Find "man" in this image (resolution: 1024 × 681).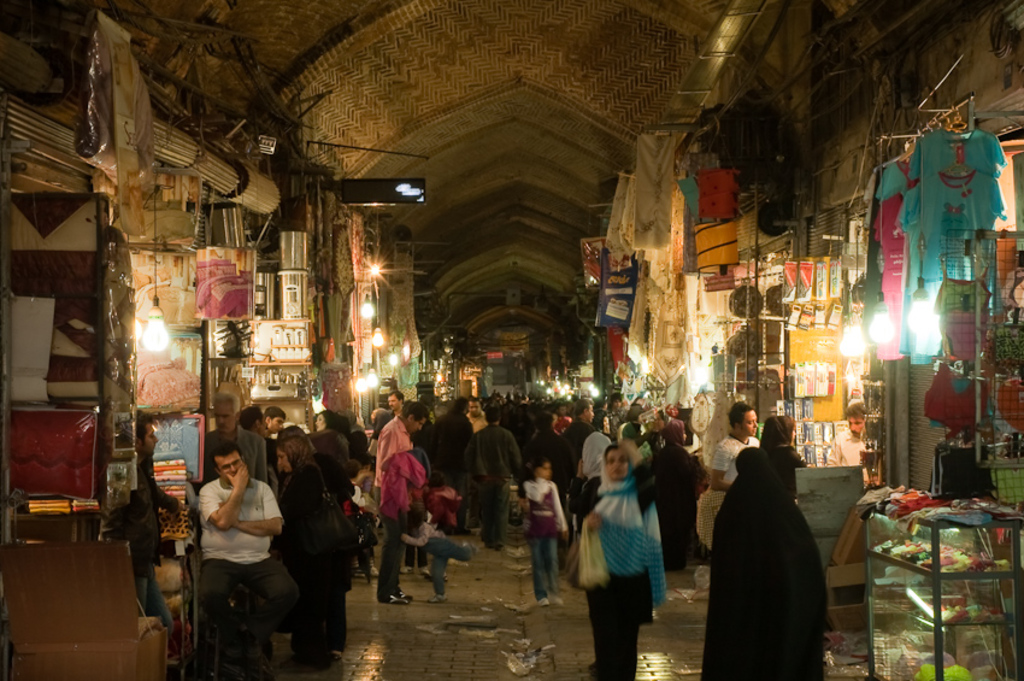
region(199, 397, 287, 483).
